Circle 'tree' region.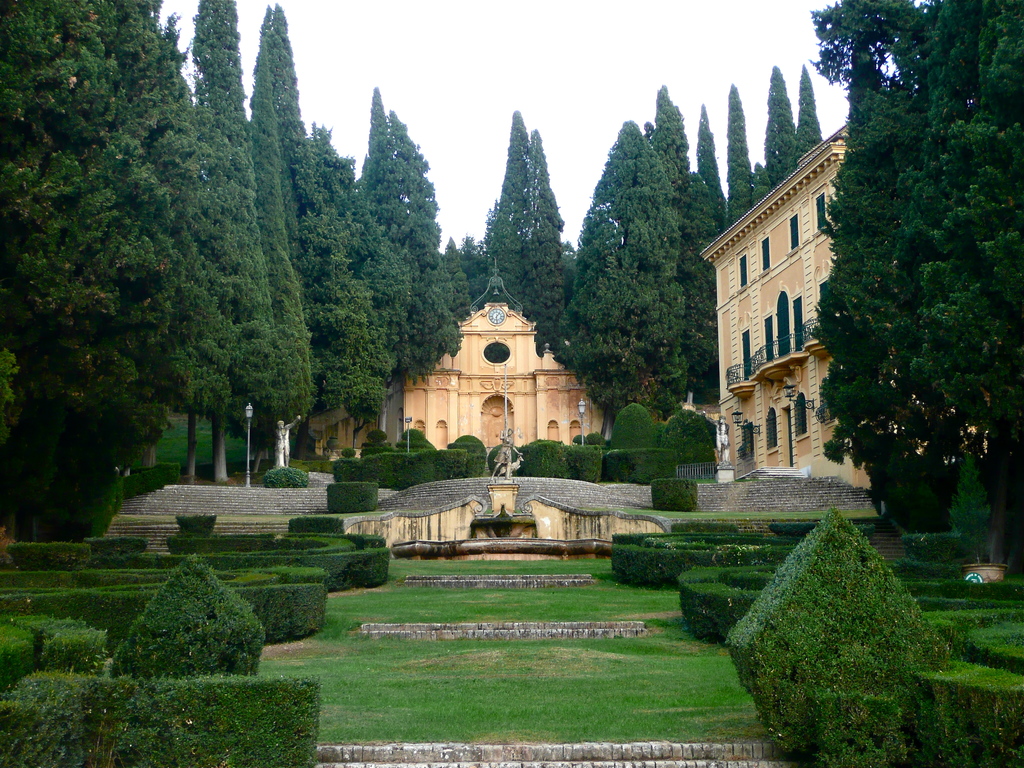
Region: [left=726, top=83, right=756, bottom=226].
